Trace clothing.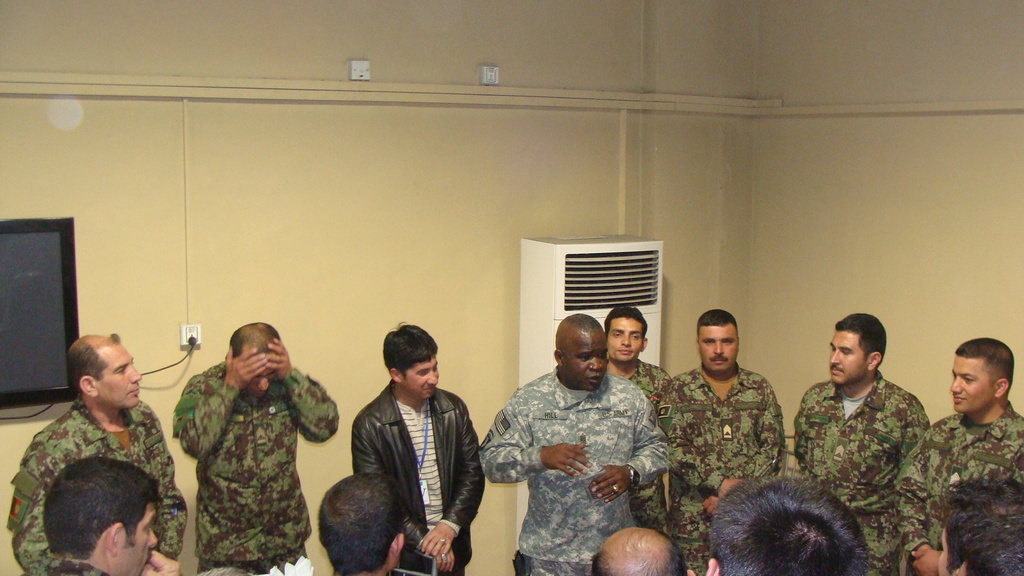
Traced to [650, 366, 791, 575].
